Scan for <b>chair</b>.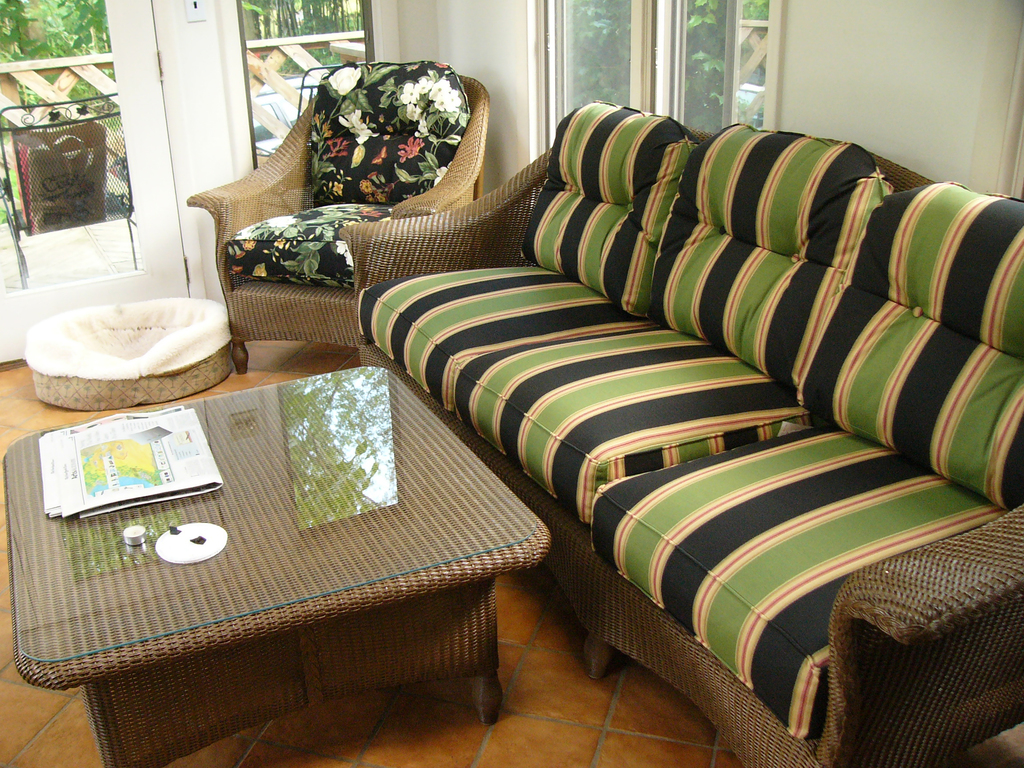
Scan result: bbox=[170, 67, 518, 316].
